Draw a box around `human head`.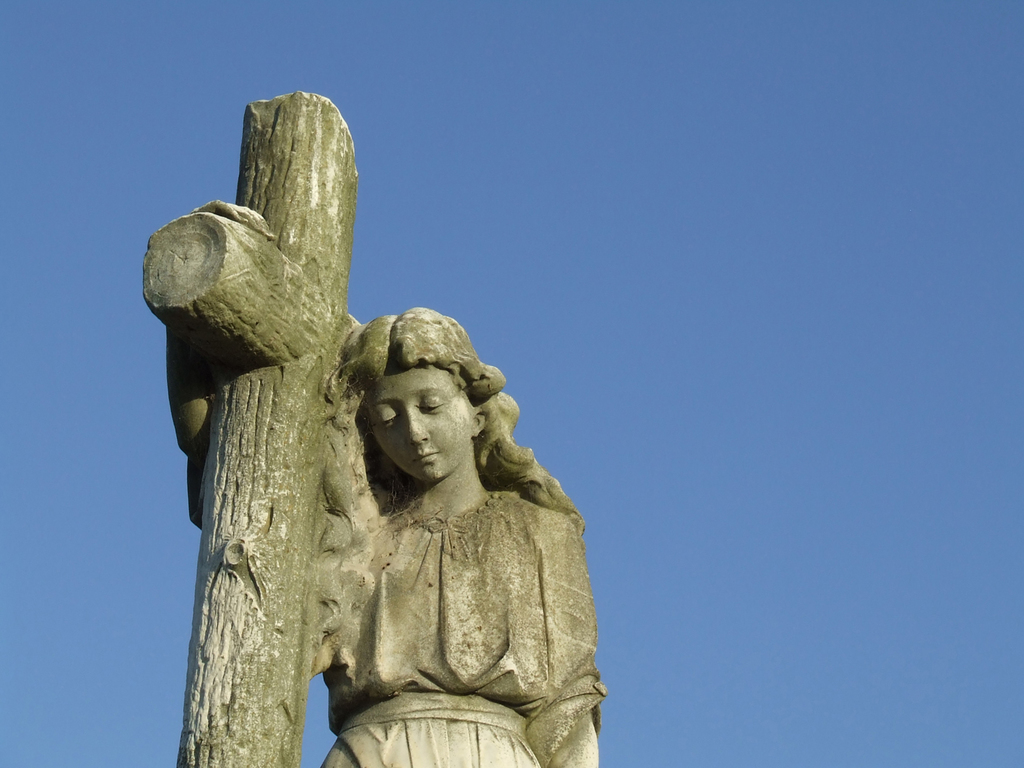
bbox=(334, 316, 499, 512).
